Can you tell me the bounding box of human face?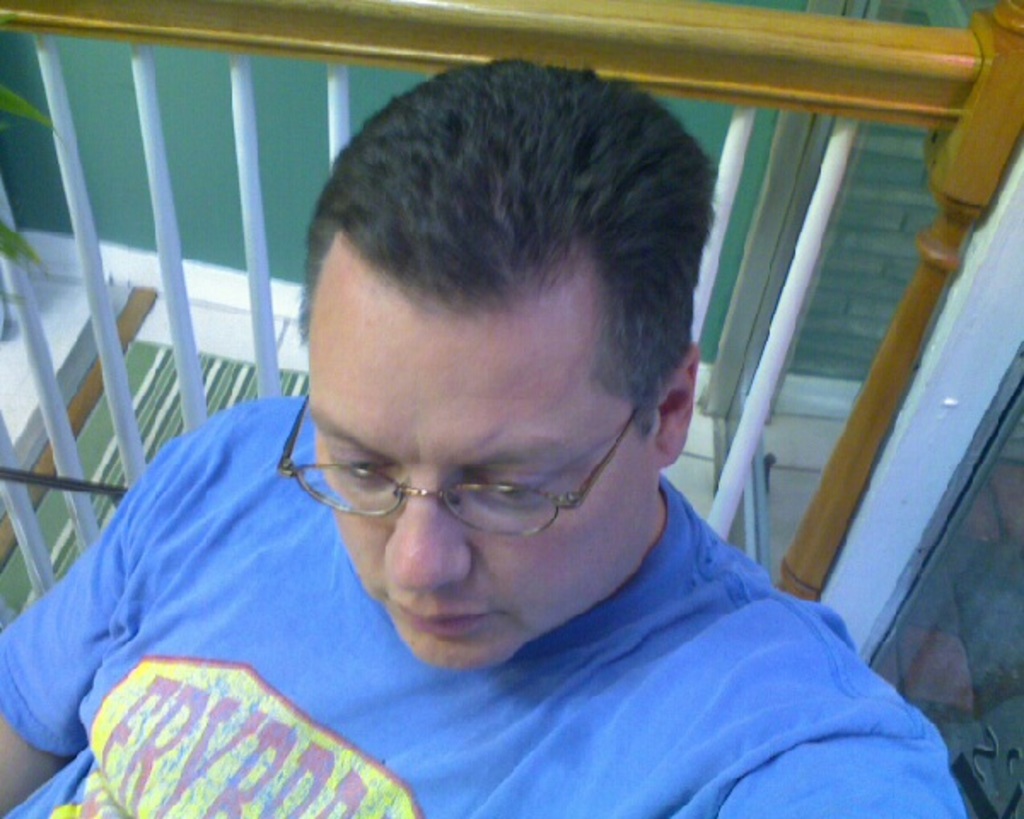
bbox(309, 322, 657, 672).
